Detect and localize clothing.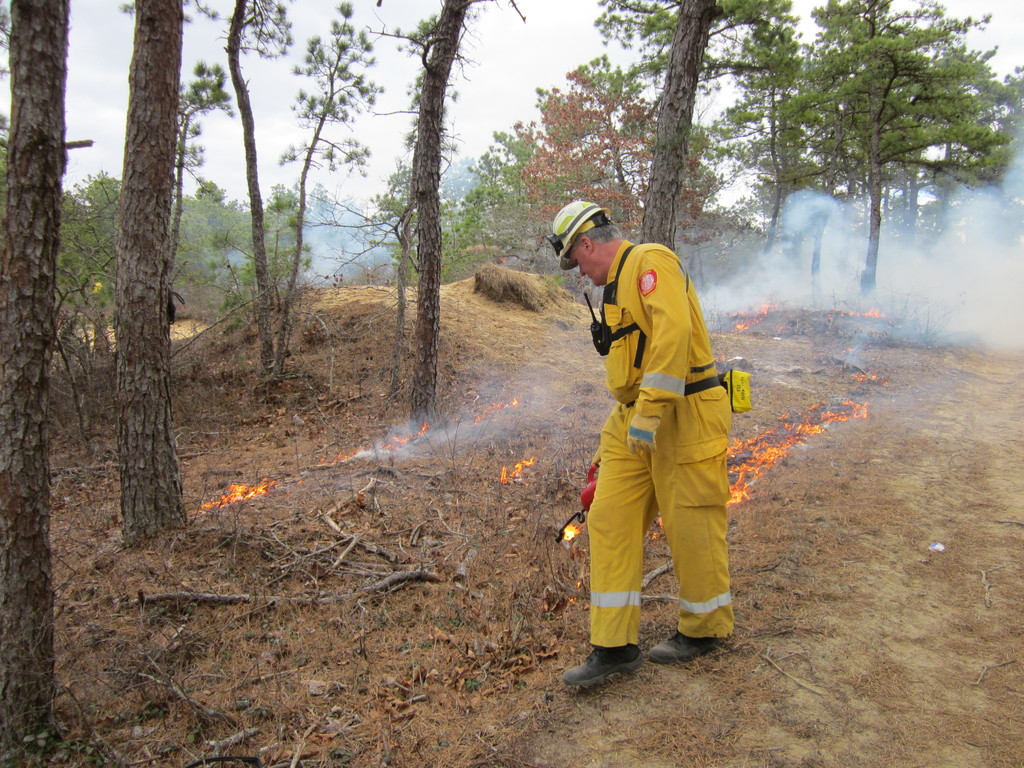
Localized at <box>579,236,737,644</box>.
